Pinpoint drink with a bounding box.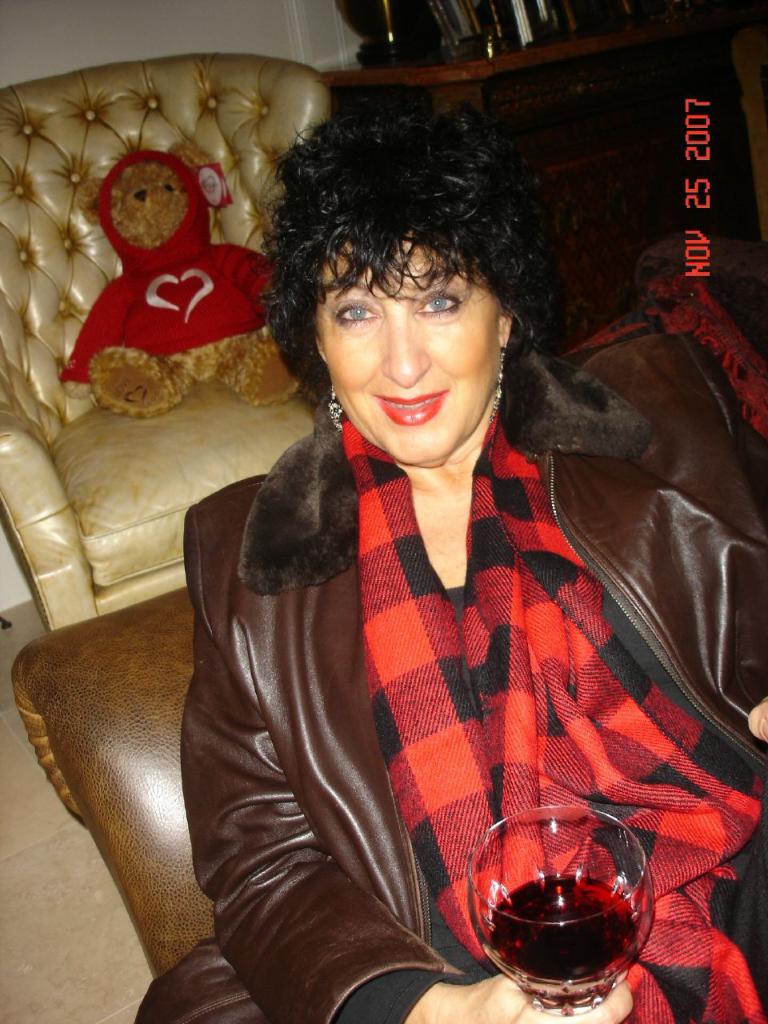
x1=488, y1=858, x2=651, y2=1002.
